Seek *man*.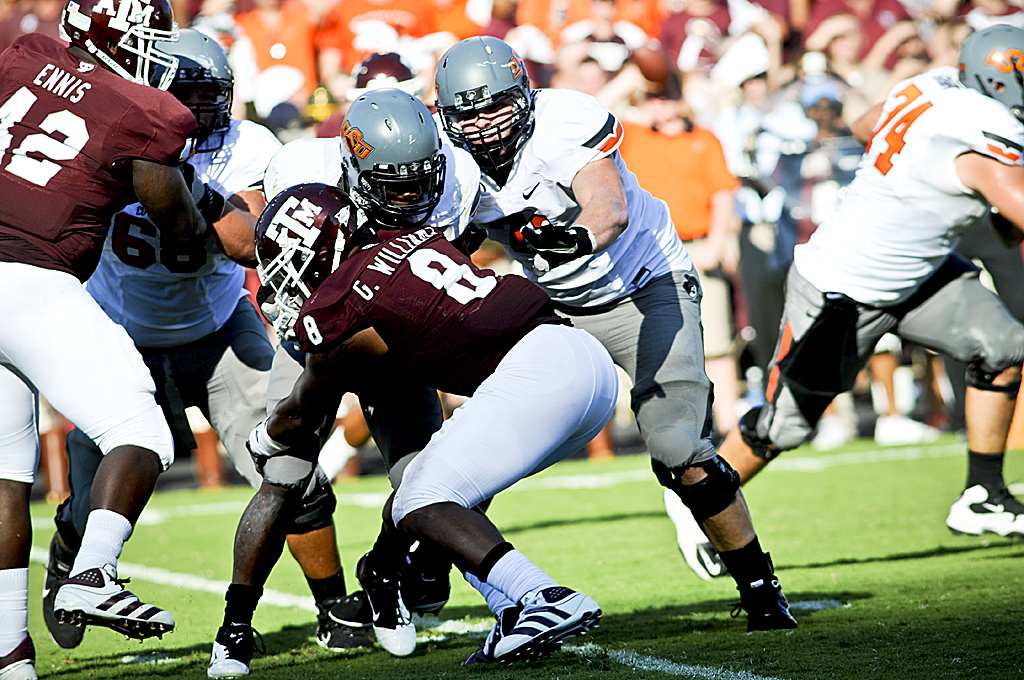
Rect(232, 167, 626, 672).
